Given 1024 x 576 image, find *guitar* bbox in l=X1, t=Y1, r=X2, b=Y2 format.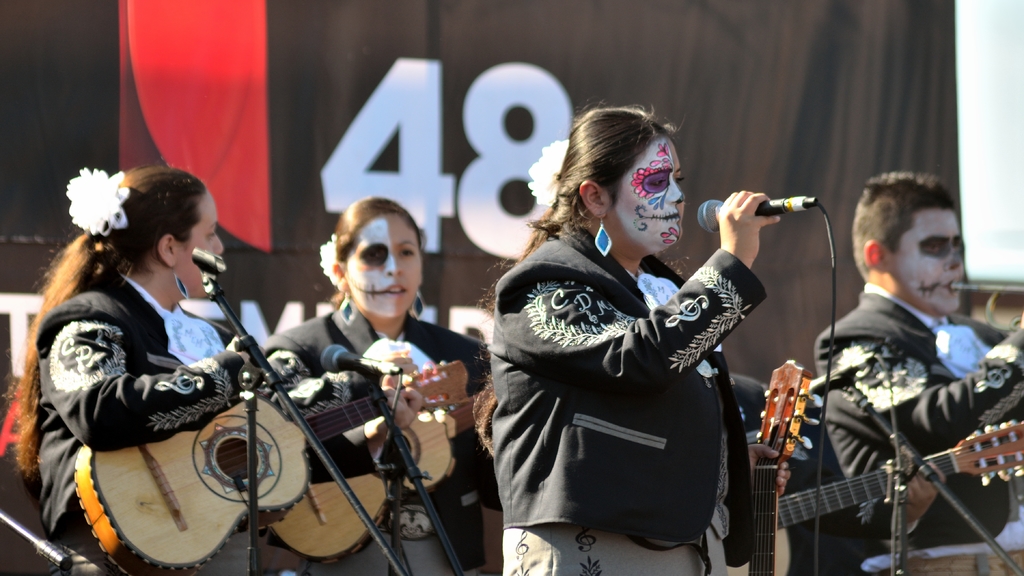
l=71, t=364, r=468, b=575.
